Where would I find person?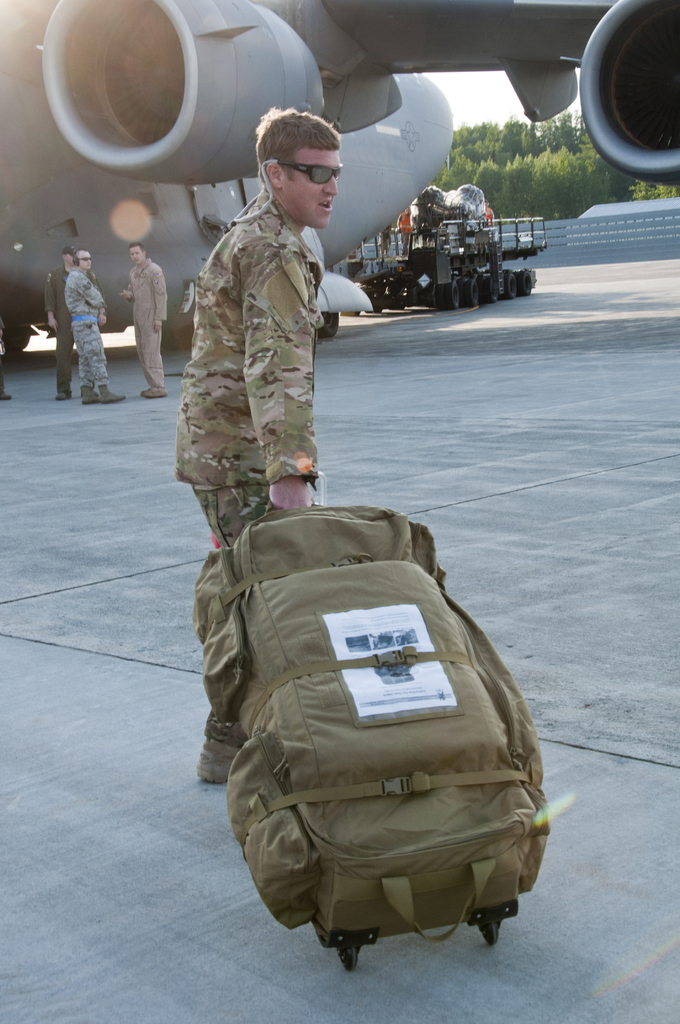
At 396, 204, 413, 252.
